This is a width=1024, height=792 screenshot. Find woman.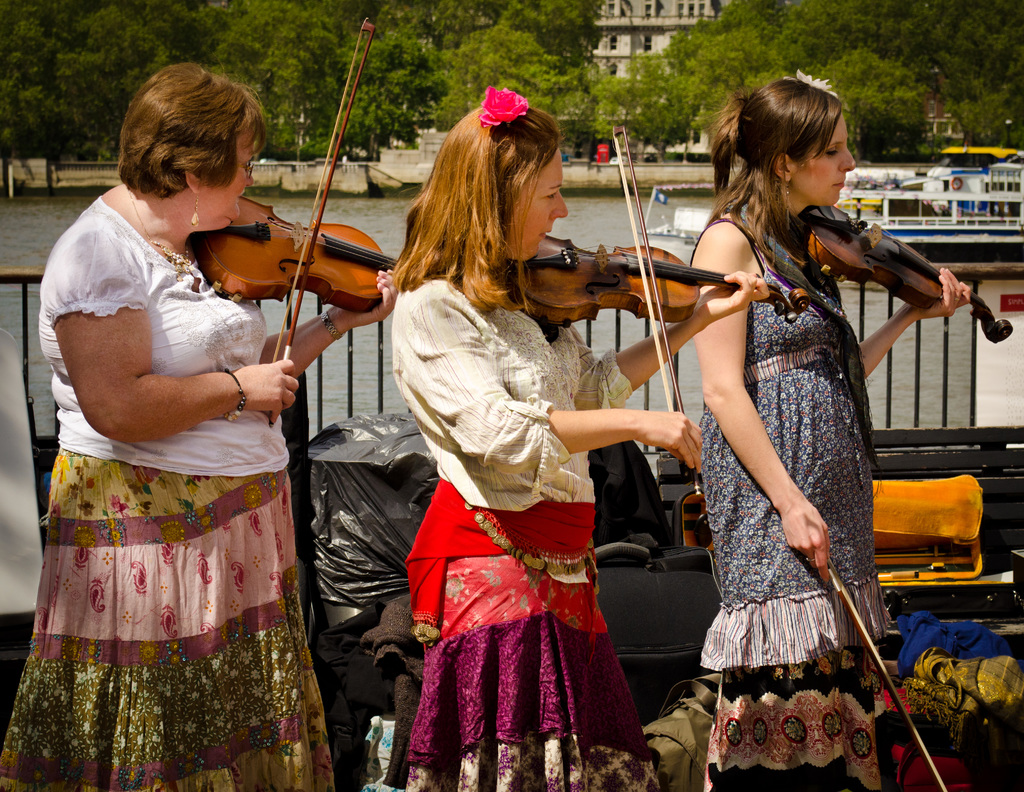
Bounding box: locate(388, 86, 770, 791).
